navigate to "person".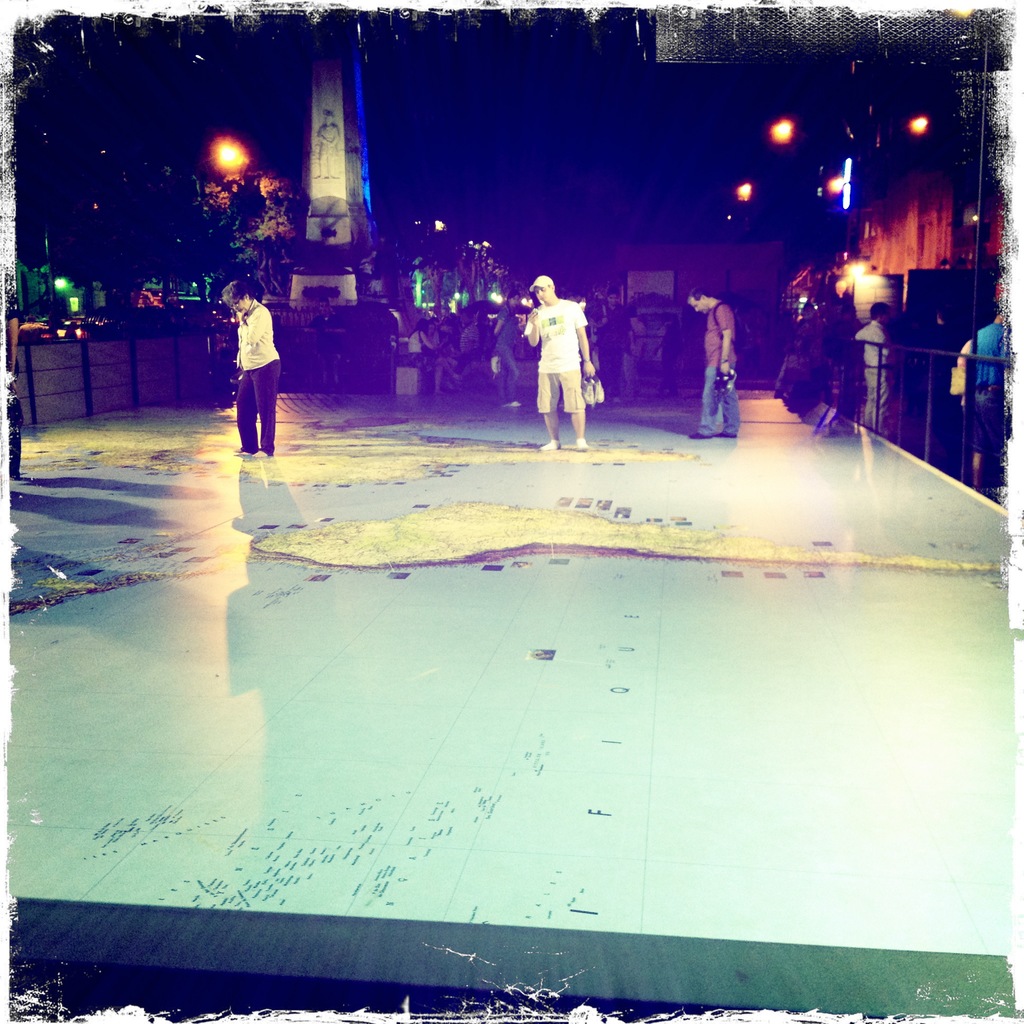
Navigation target: [x1=684, y1=284, x2=743, y2=440].
